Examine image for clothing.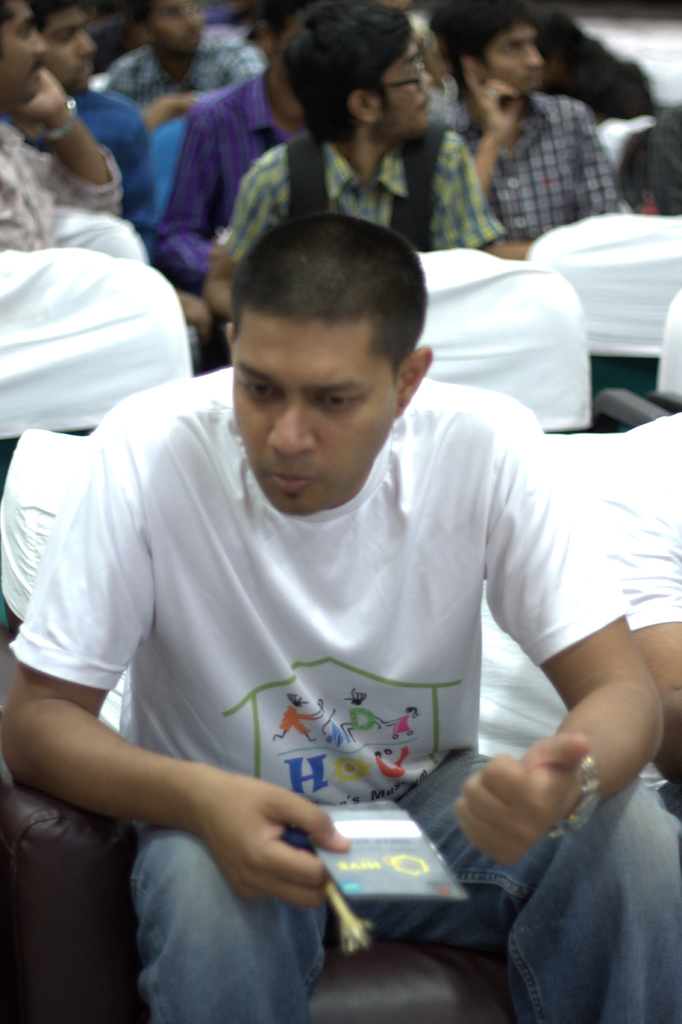
Examination result: (213, 118, 504, 260).
